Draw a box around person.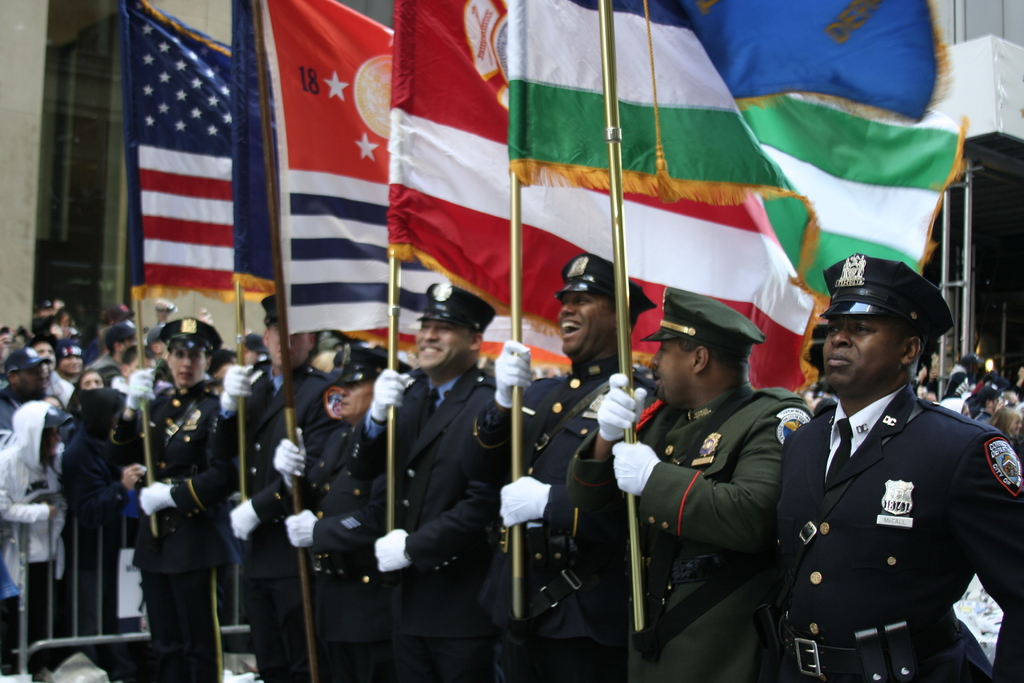
(461, 254, 655, 682).
